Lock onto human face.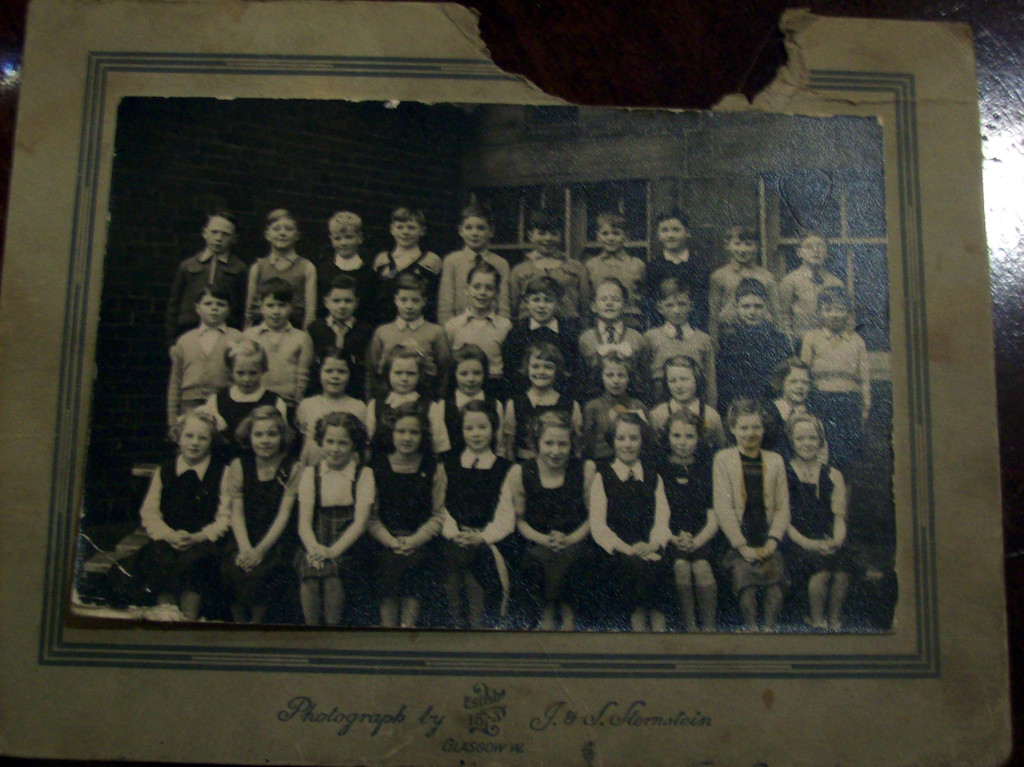
Locked: (251, 416, 282, 455).
